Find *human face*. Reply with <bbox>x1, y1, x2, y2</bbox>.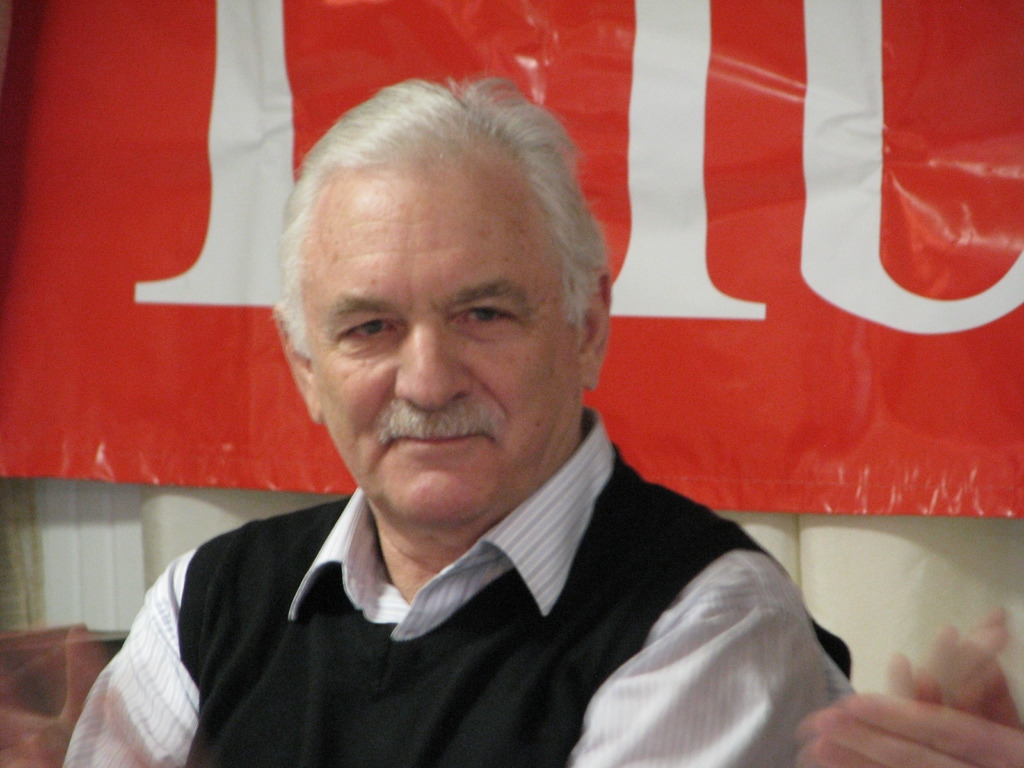
<bbox>316, 152, 584, 516</bbox>.
